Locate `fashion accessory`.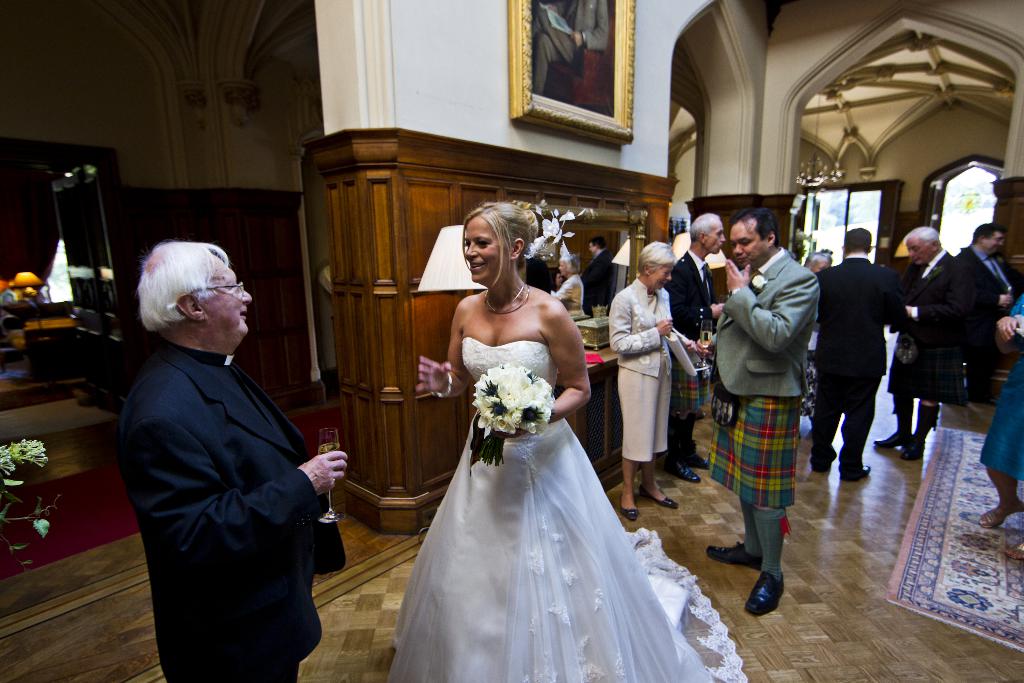
Bounding box: bbox=(706, 542, 760, 564).
